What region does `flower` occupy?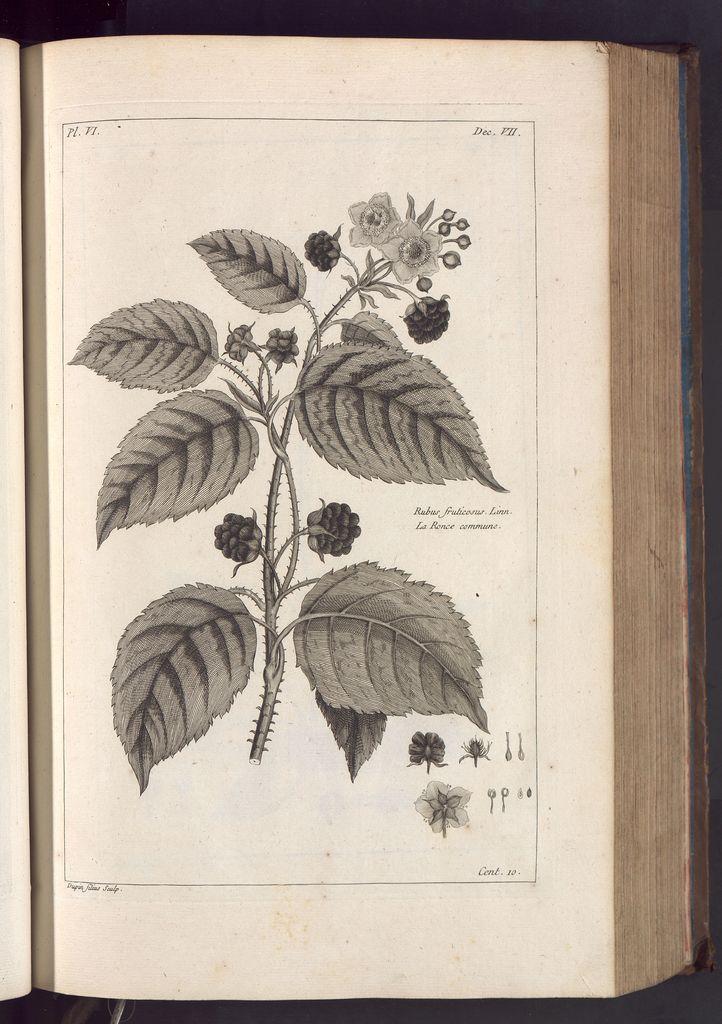
rect(397, 296, 451, 348).
